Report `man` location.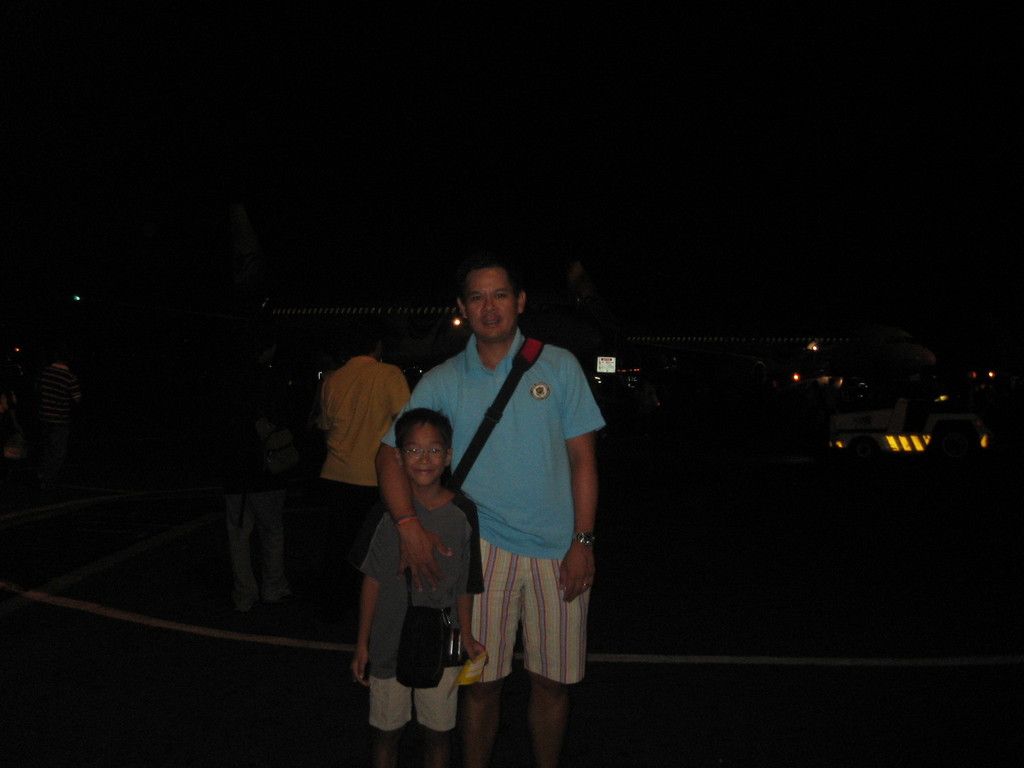
Report: 318 345 403 490.
